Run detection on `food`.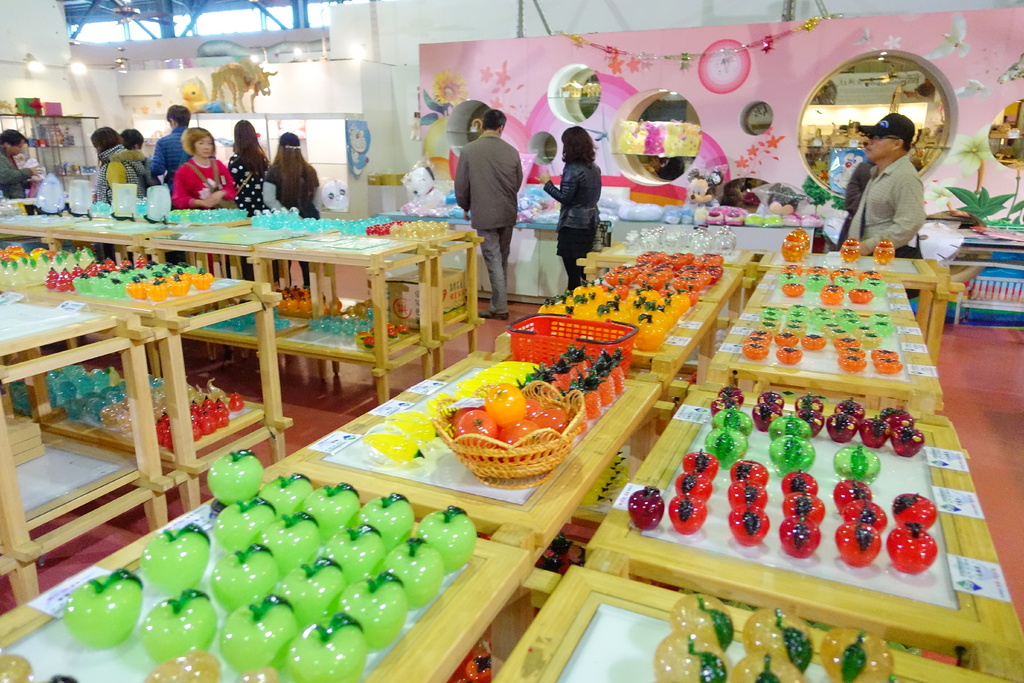
Result: [832,397,865,420].
